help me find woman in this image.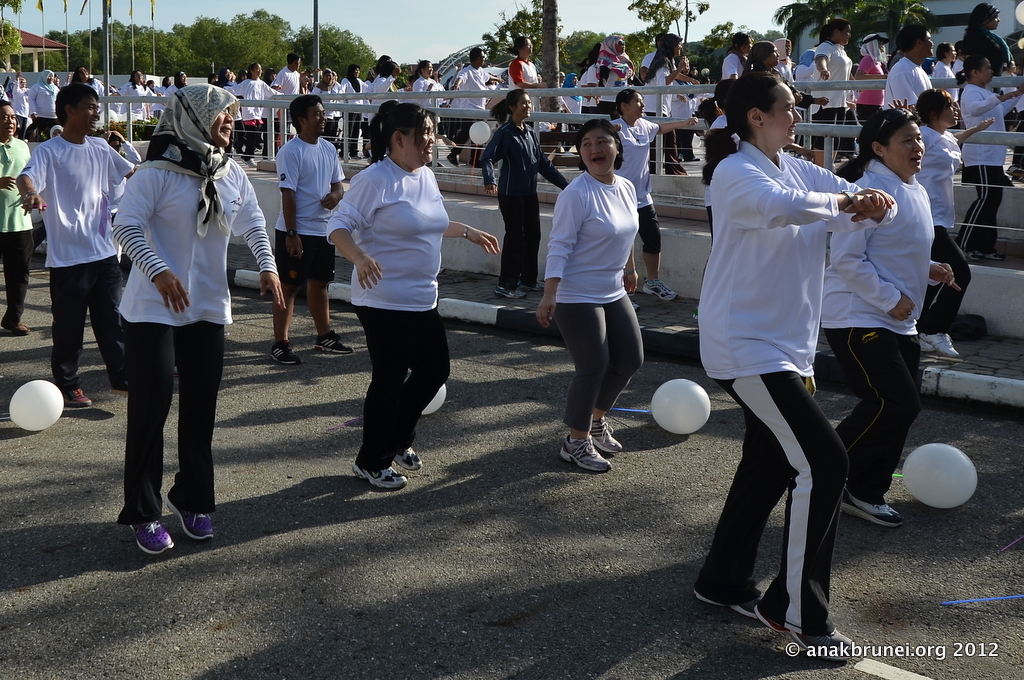
Found it: (left=741, top=37, right=776, bottom=82).
